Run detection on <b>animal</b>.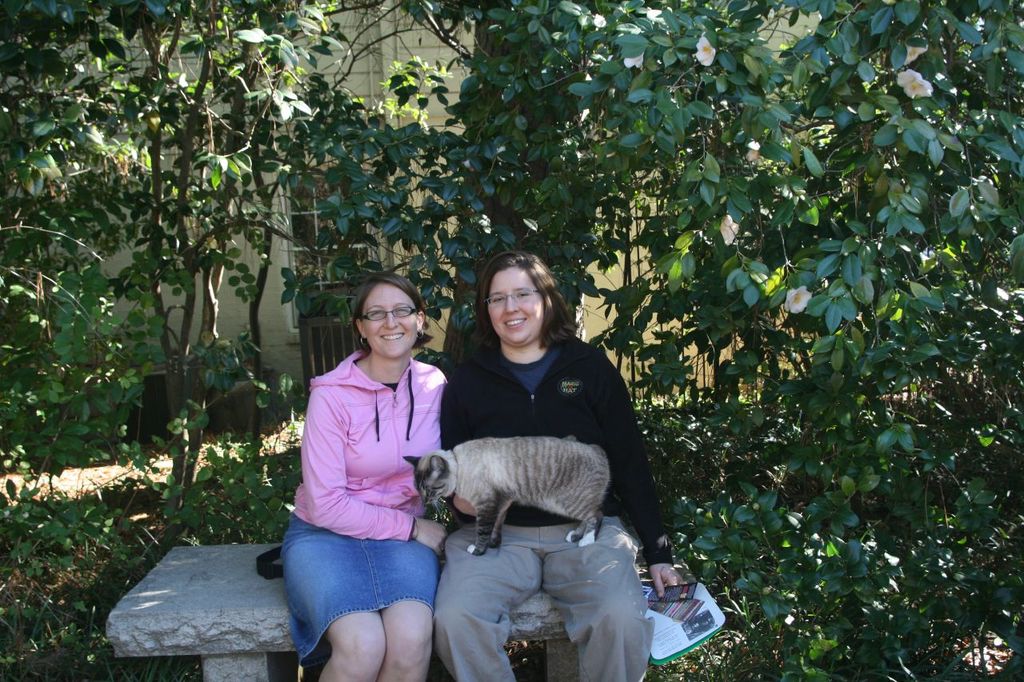
Result: box=[400, 433, 613, 553].
